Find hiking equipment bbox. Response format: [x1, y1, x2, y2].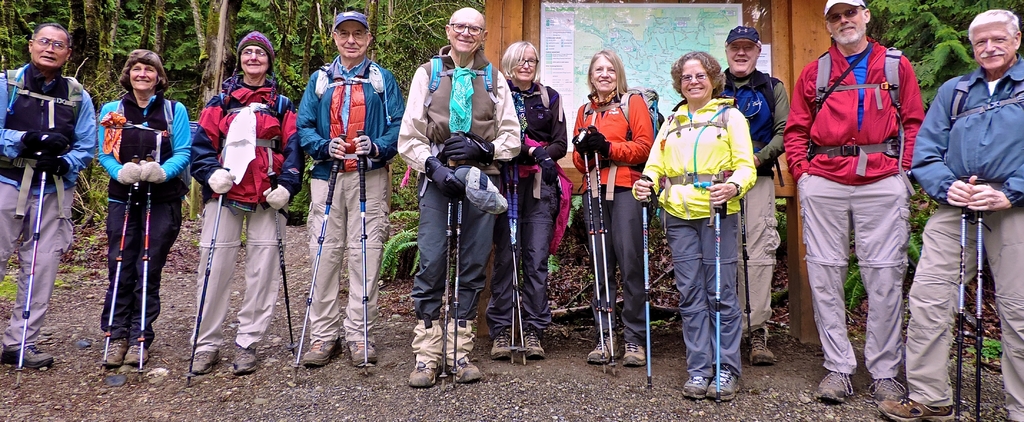
[442, 361, 483, 381].
